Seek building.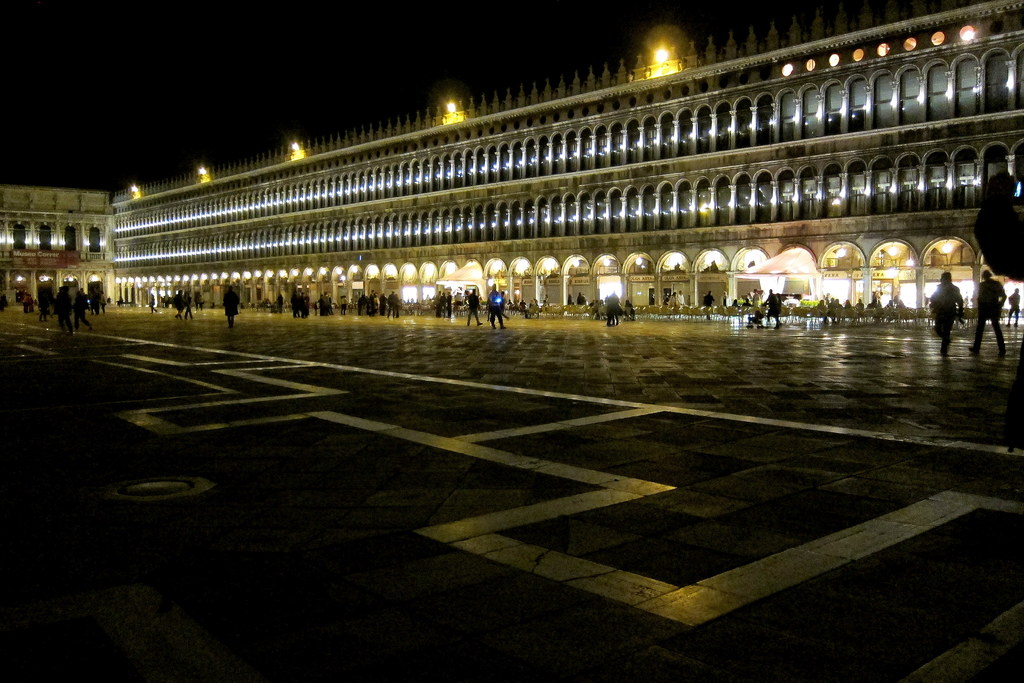
x1=0 y1=0 x2=1023 y2=315.
